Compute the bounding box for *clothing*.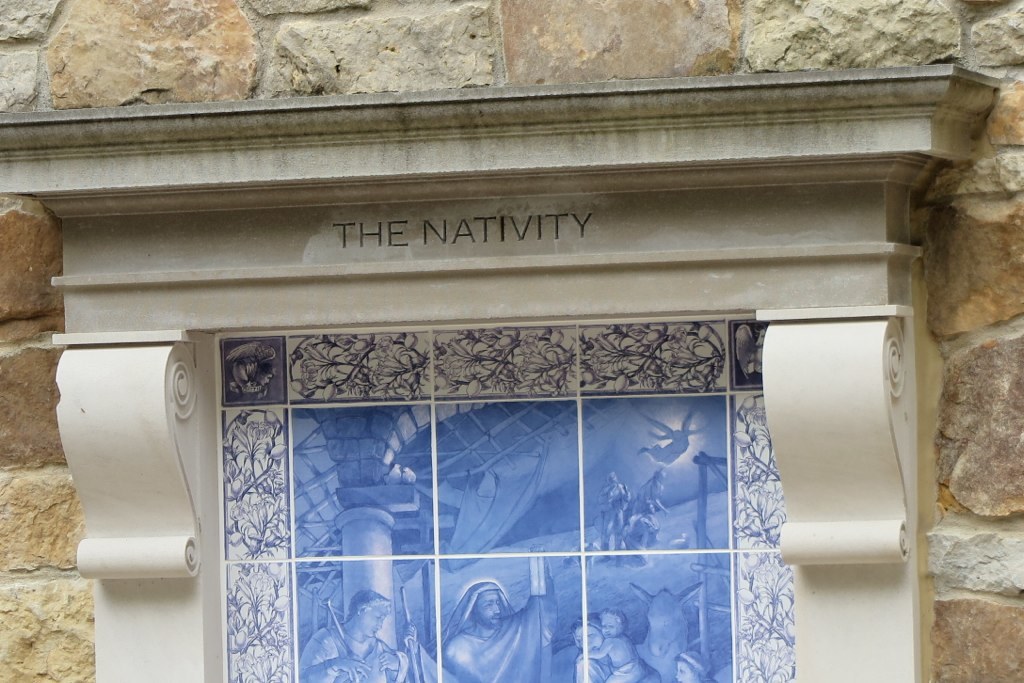
x1=299 y1=624 x2=397 y2=682.
